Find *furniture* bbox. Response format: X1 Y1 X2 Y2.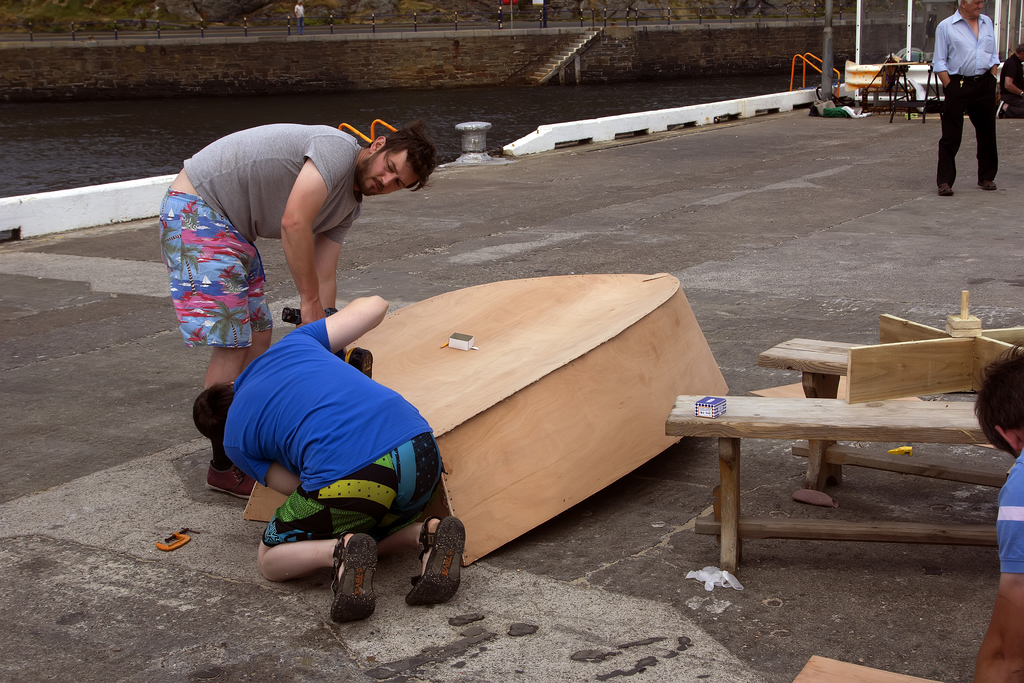
666 393 1007 573.
